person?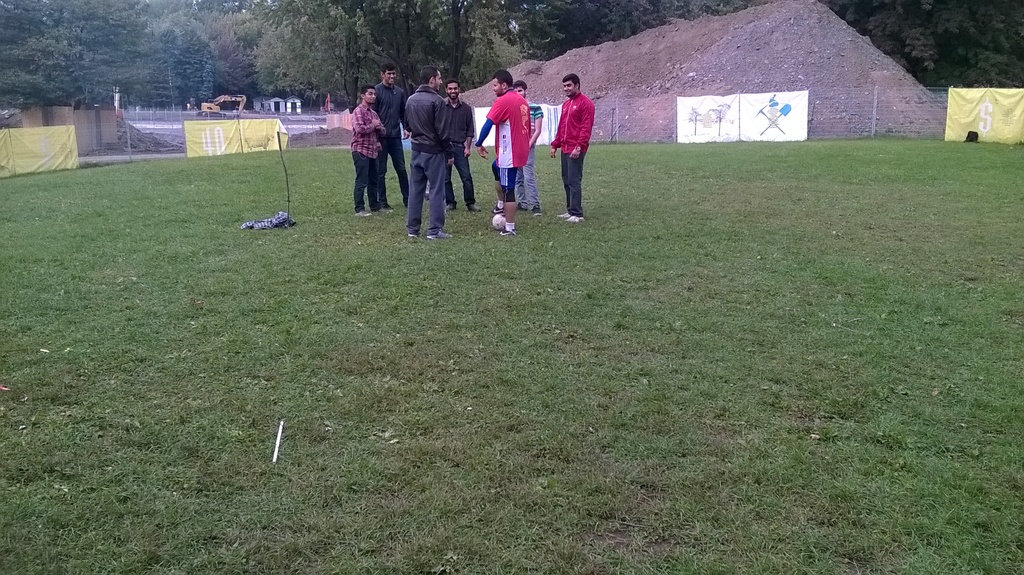
406/67/455/238
